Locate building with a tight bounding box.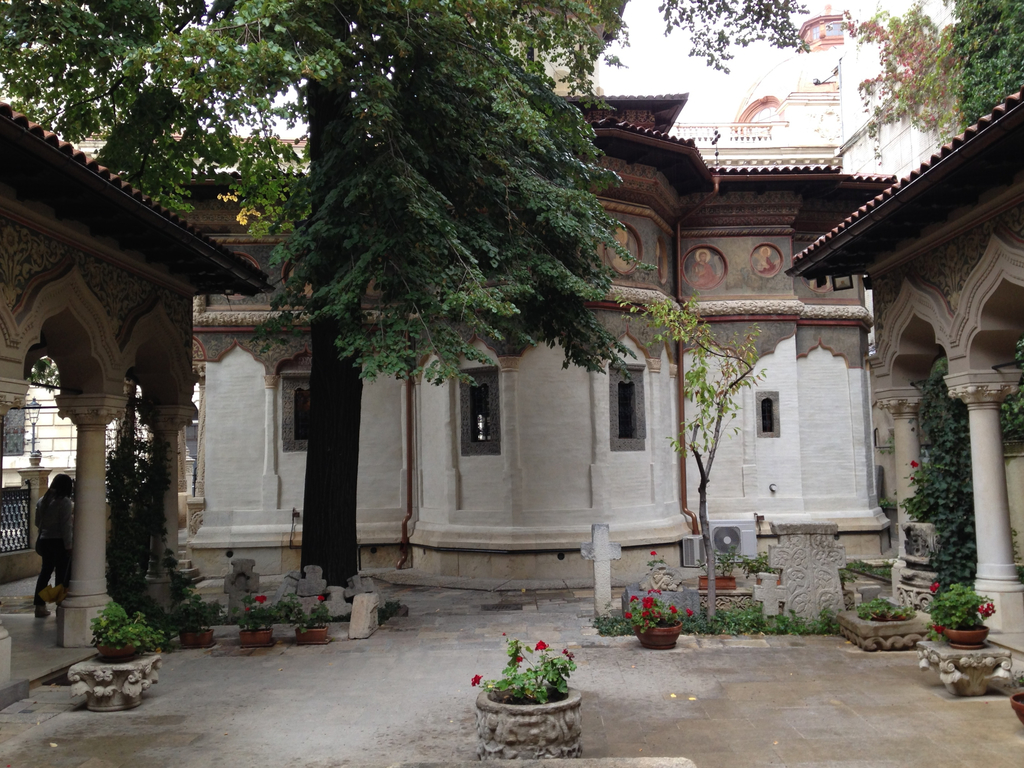
bbox=[787, 76, 1023, 692].
